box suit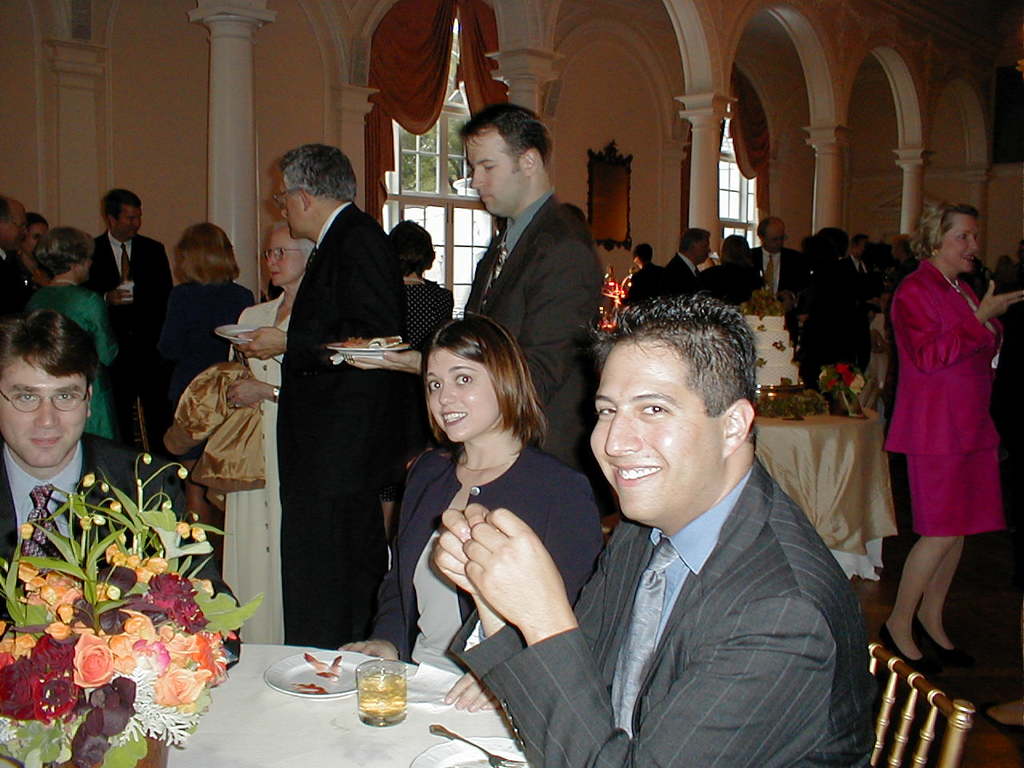
<box>0,250,26,332</box>
